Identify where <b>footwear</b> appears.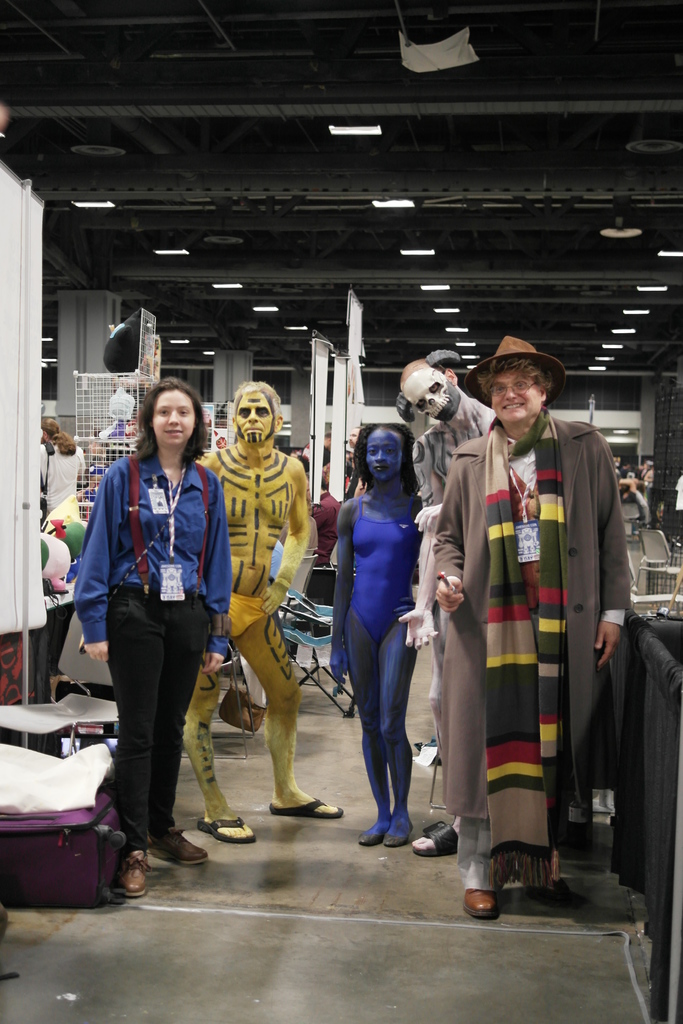
Appears at 518:883:590:909.
